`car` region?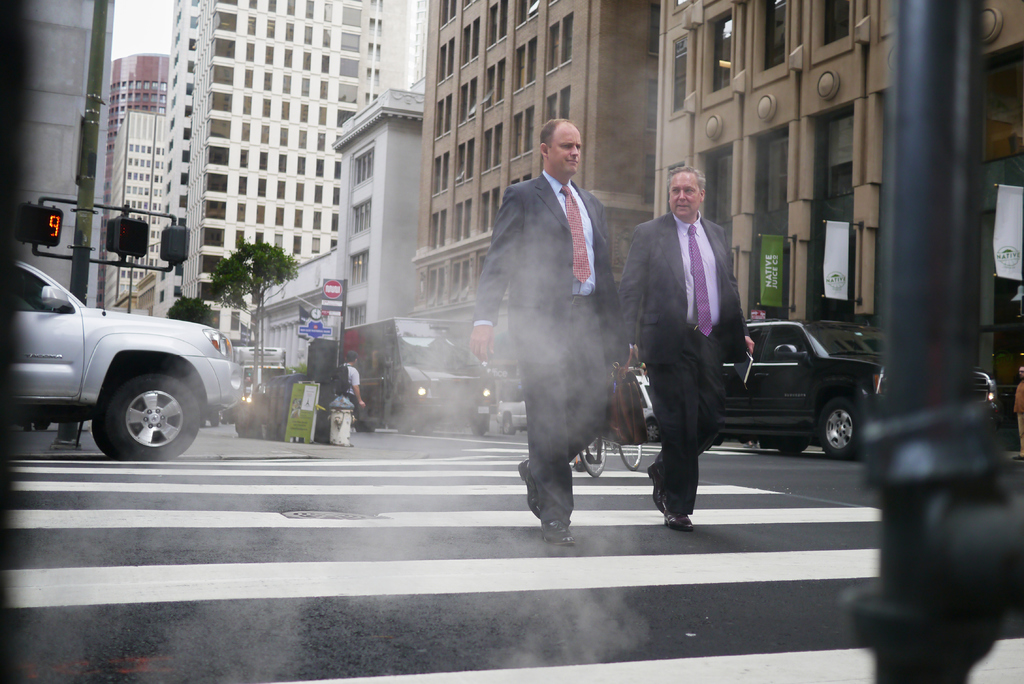
locate(717, 327, 1001, 454)
